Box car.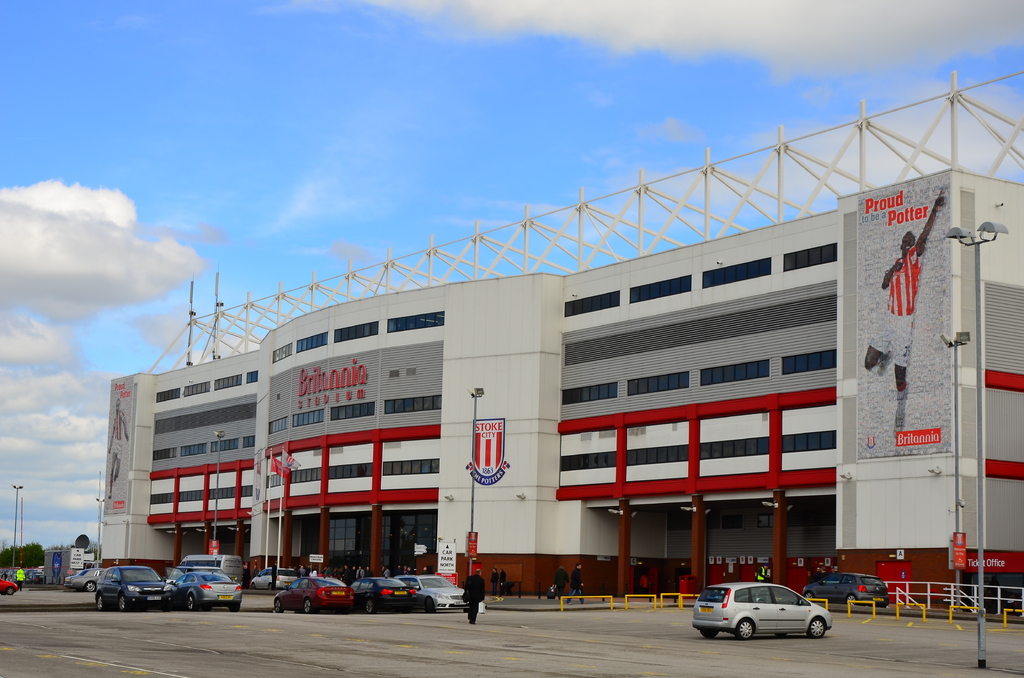
detection(271, 569, 358, 615).
